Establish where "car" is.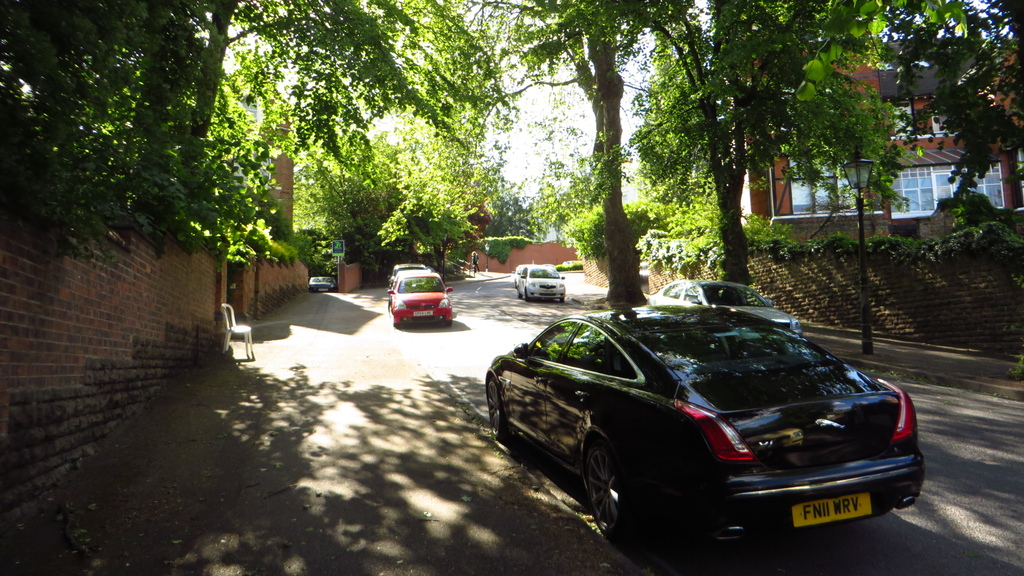
Established at 515:263:569:305.
